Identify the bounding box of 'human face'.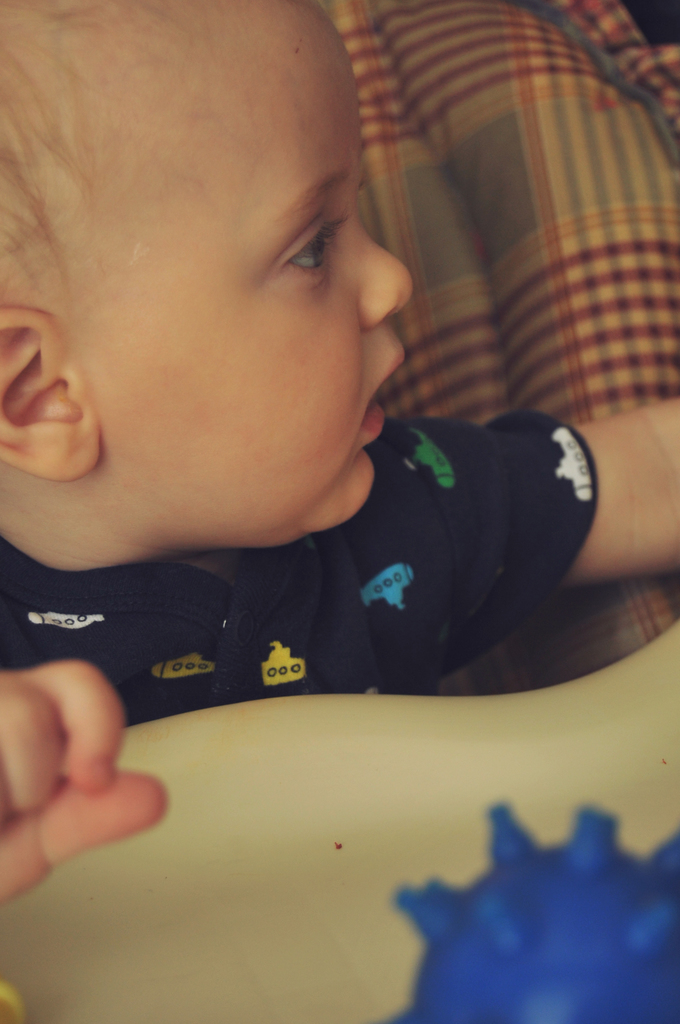
<bbox>97, 22, 410, 531</bbox>.
